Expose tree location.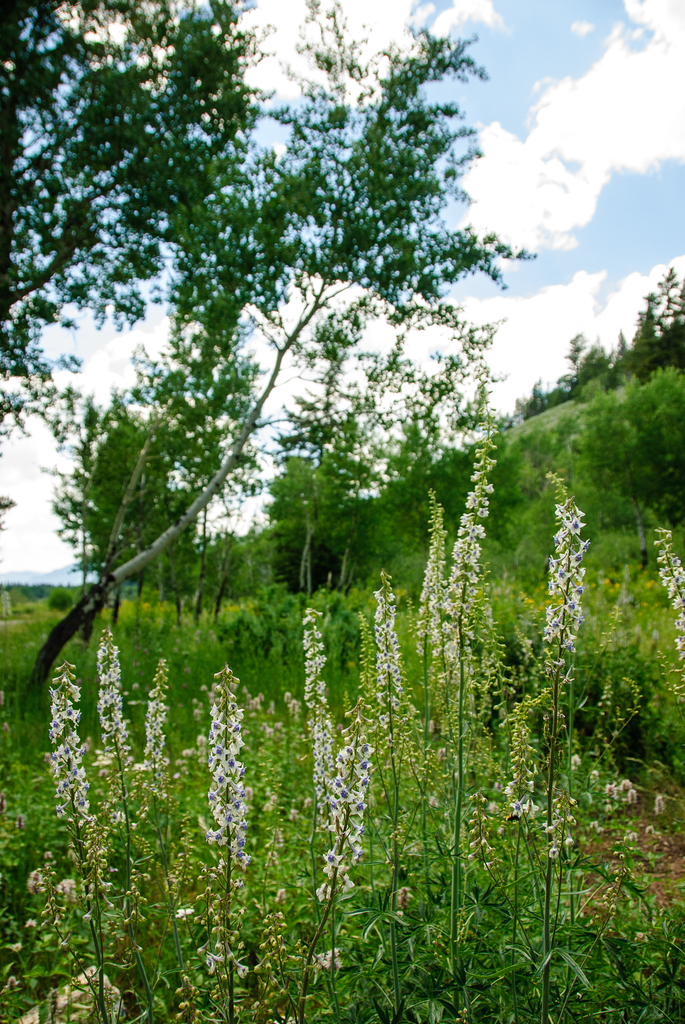
Exposed at crop(0, 0, 281, 518).
